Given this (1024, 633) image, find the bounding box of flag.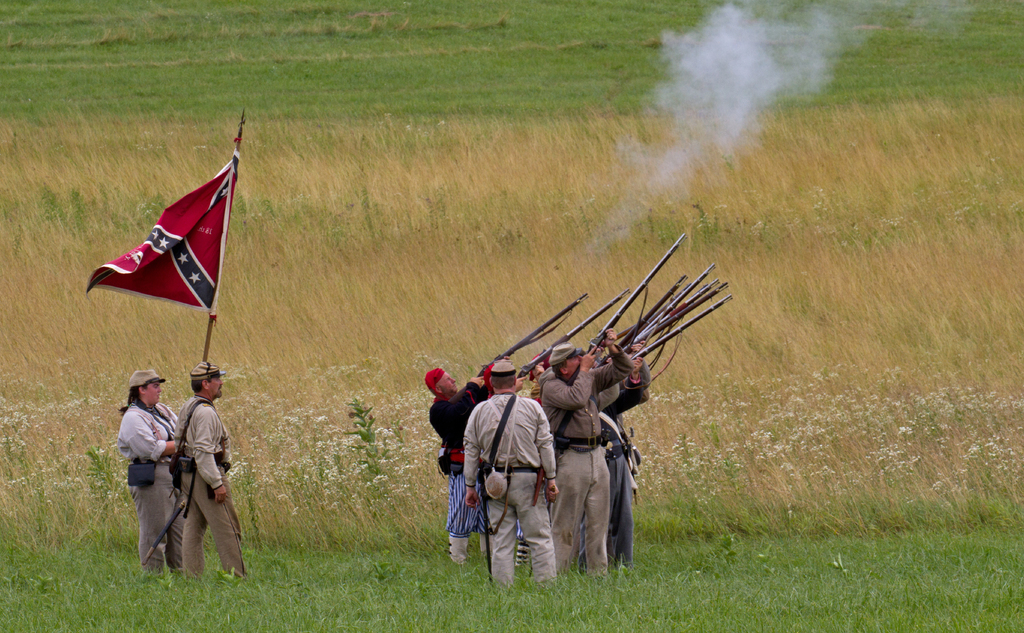
Rect(97, 120, 238, 307).
